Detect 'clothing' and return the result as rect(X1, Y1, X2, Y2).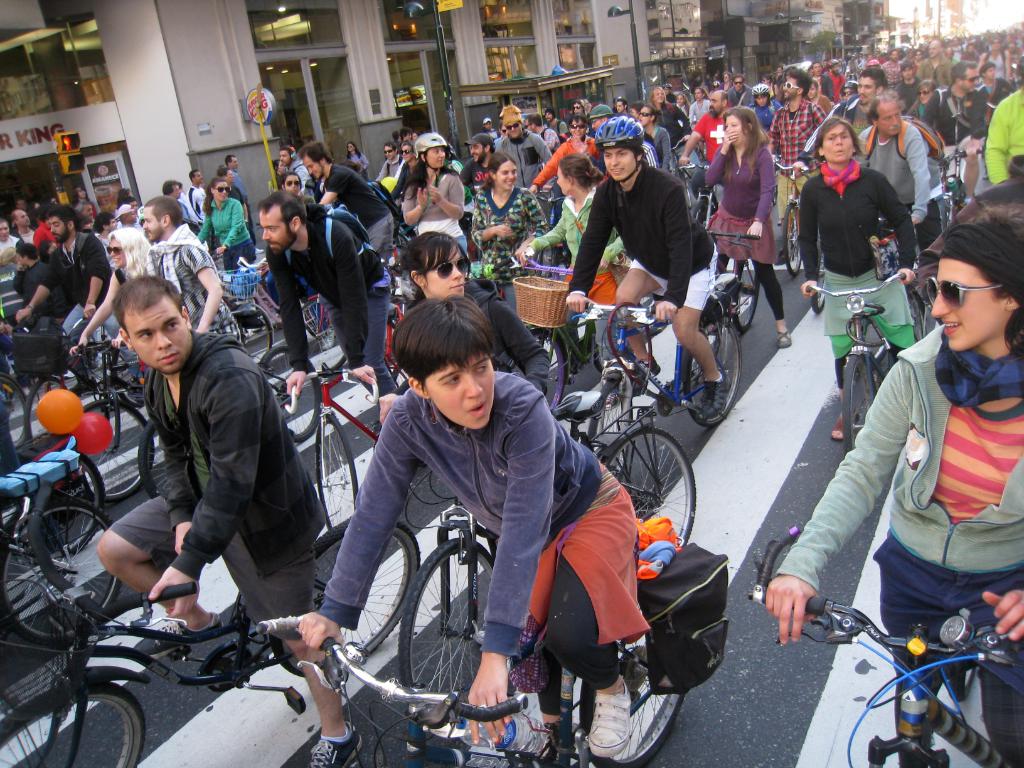
rect(17, 257, 51, 337).
